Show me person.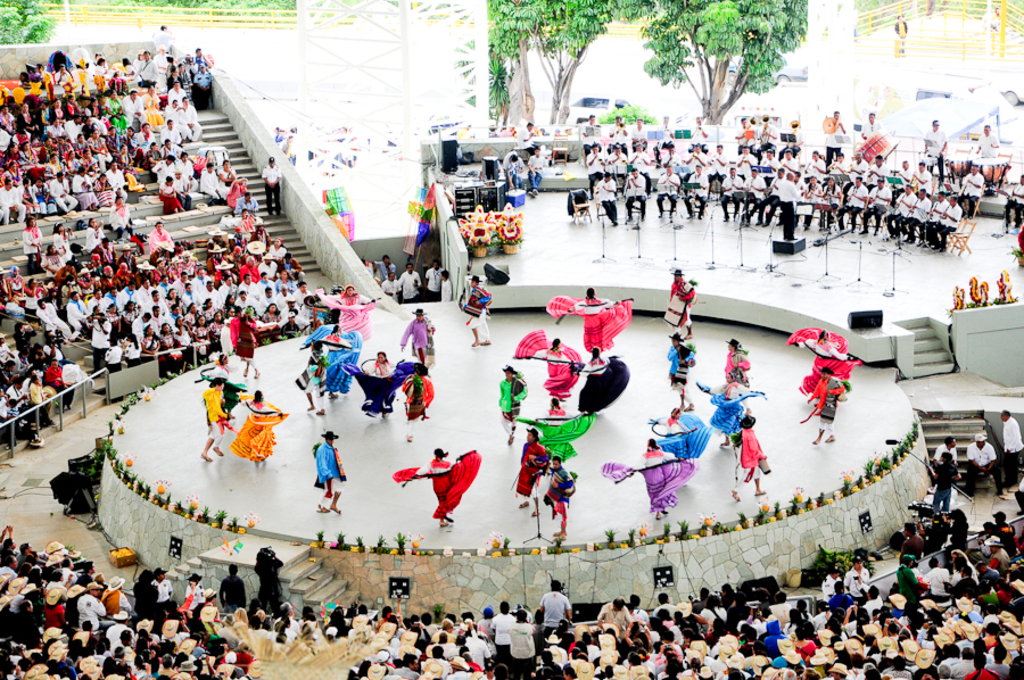
person is here: (x1=461, y1=276, x2=492, y2=348).
